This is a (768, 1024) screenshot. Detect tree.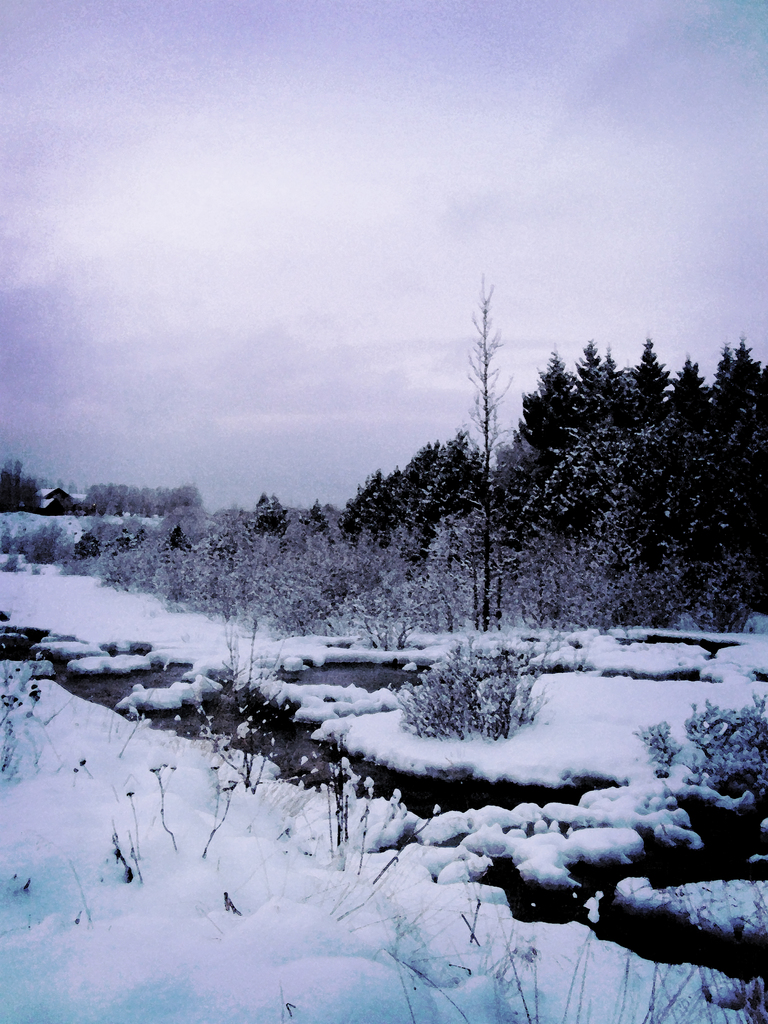
locate(0, 468, 45, 519).
